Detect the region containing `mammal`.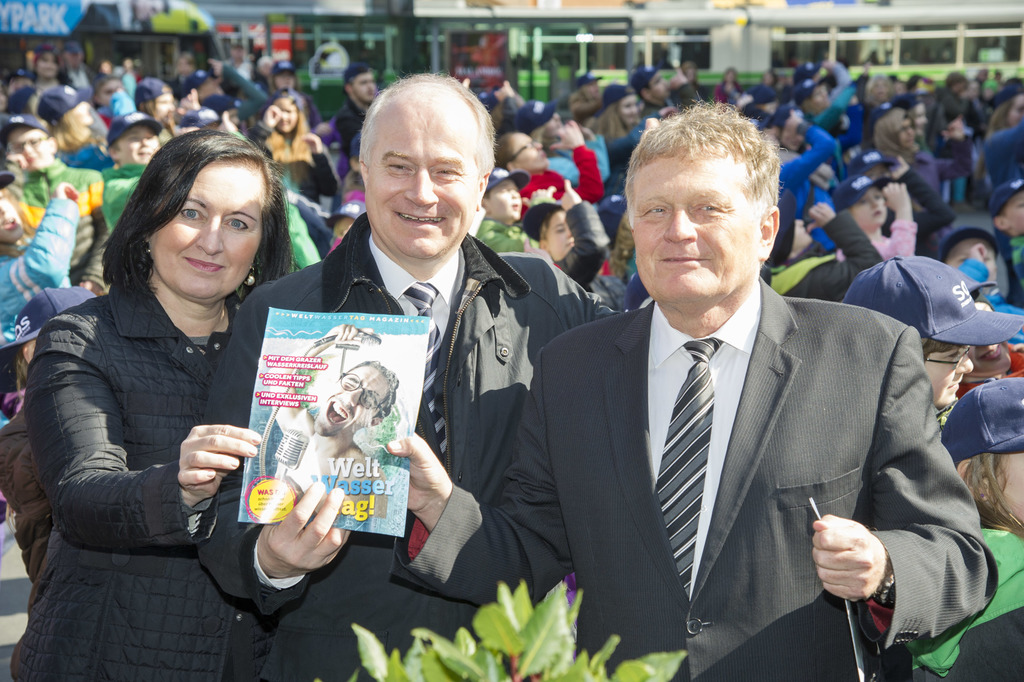
bbox(202, 65, 634, 681).
